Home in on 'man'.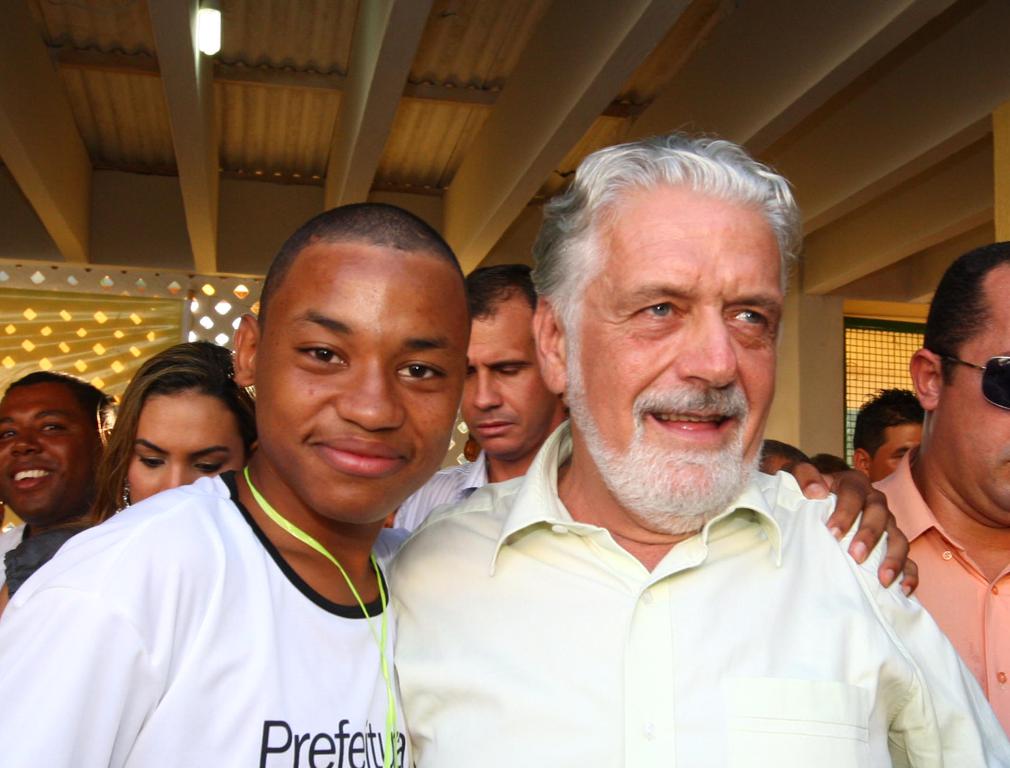
Homed in at left=0, top=201, right=474, bottom=767.
